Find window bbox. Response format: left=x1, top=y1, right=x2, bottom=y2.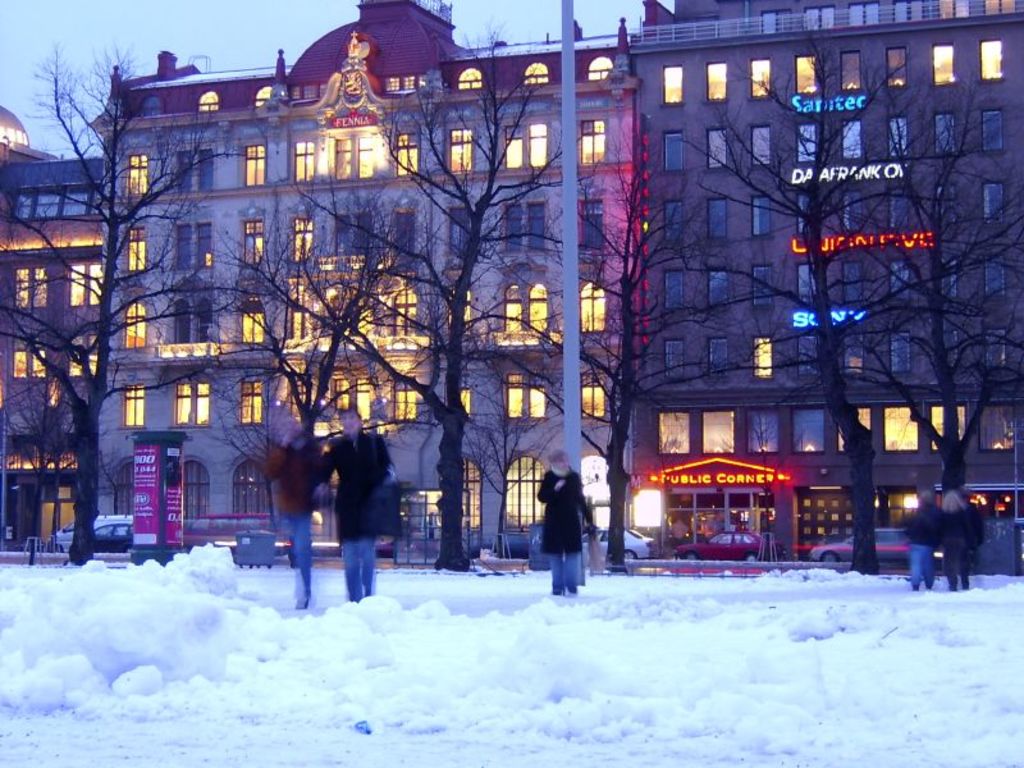
left=360, top=375, right=369, bottom=424.
